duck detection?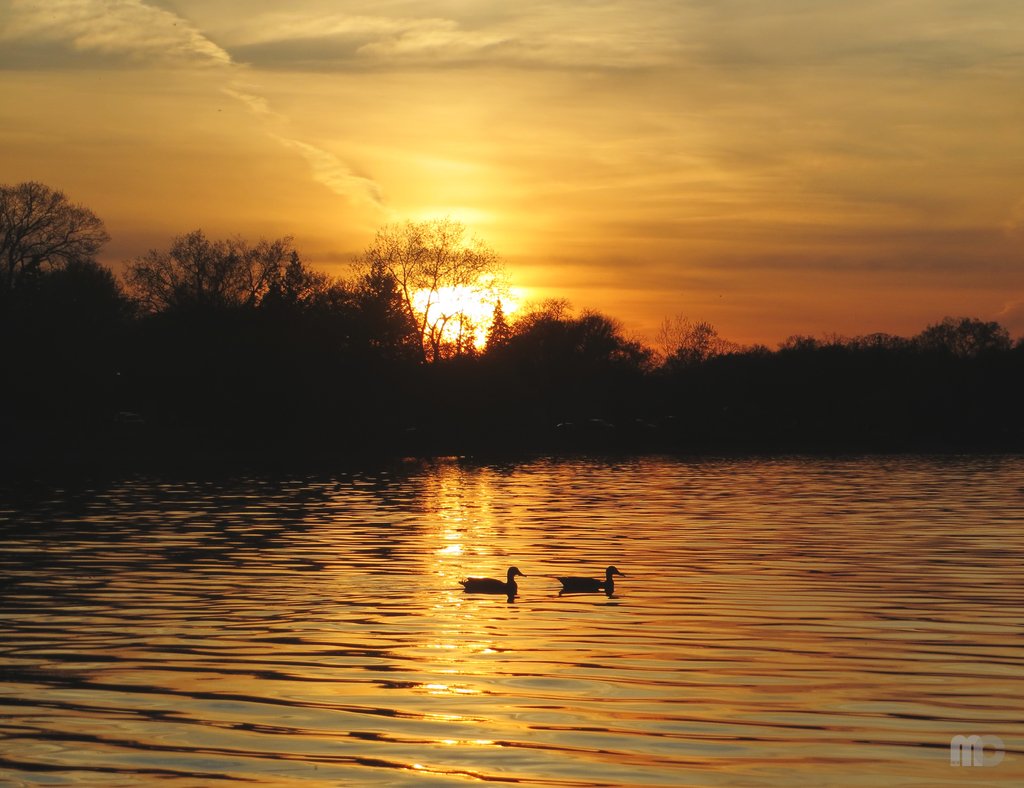
(556,563,629,597)
